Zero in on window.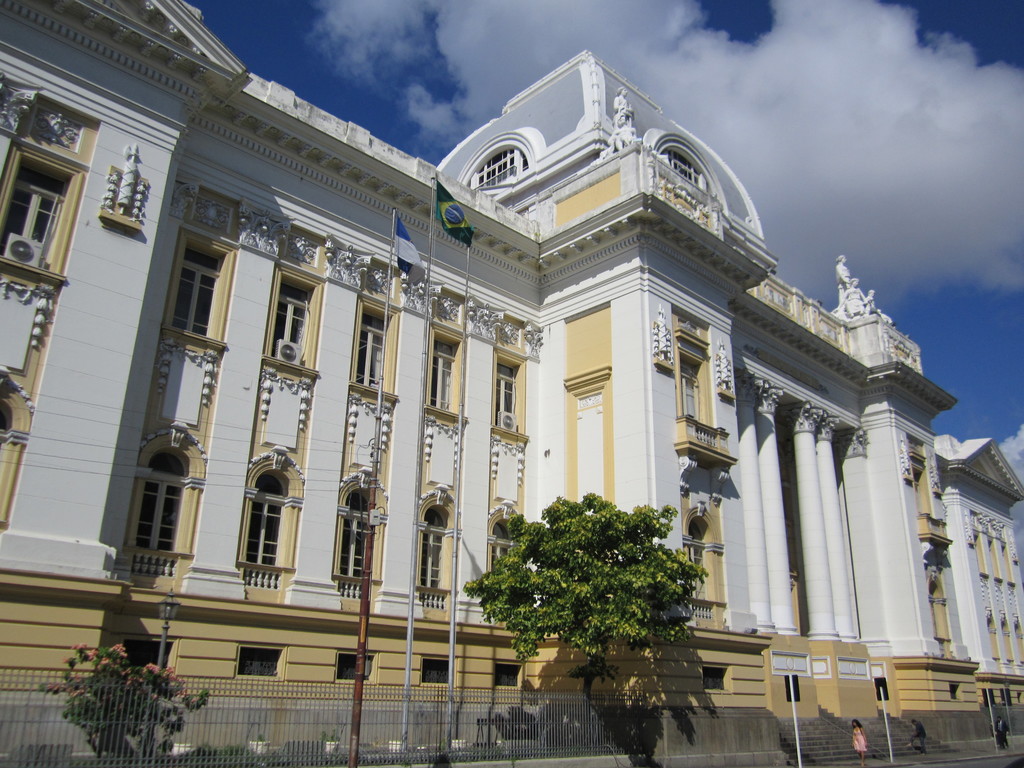
Zeroed in: (493,358,522,431).
